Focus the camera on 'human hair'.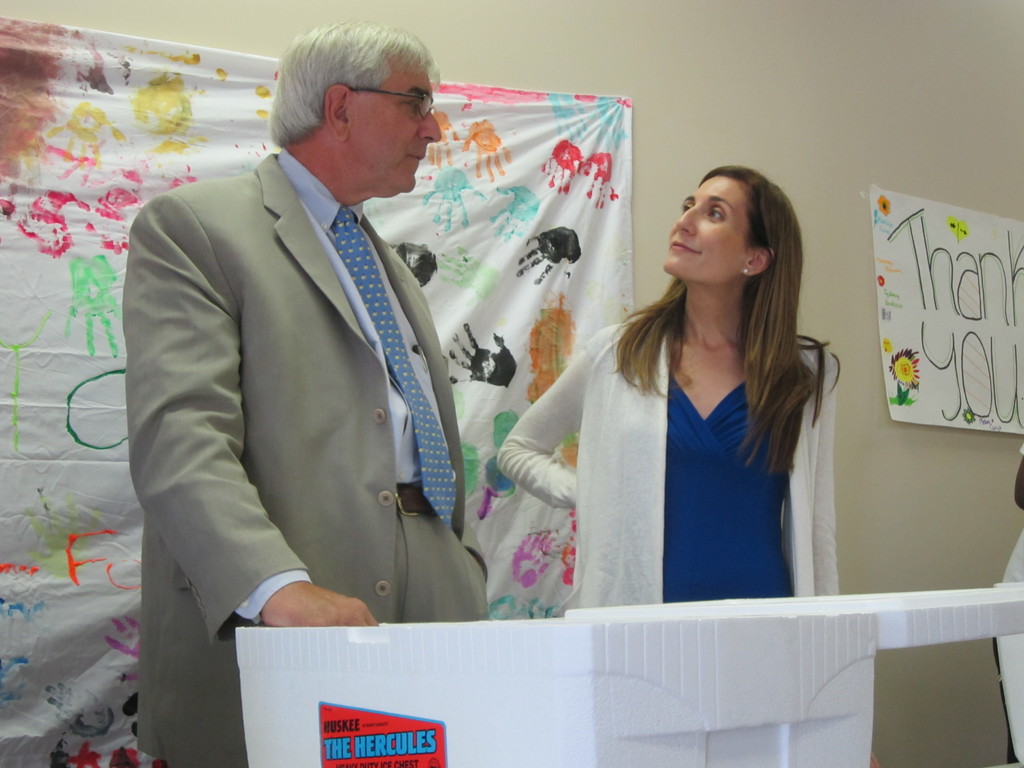
Focus region: bbox(269, 22, 445, 145).
